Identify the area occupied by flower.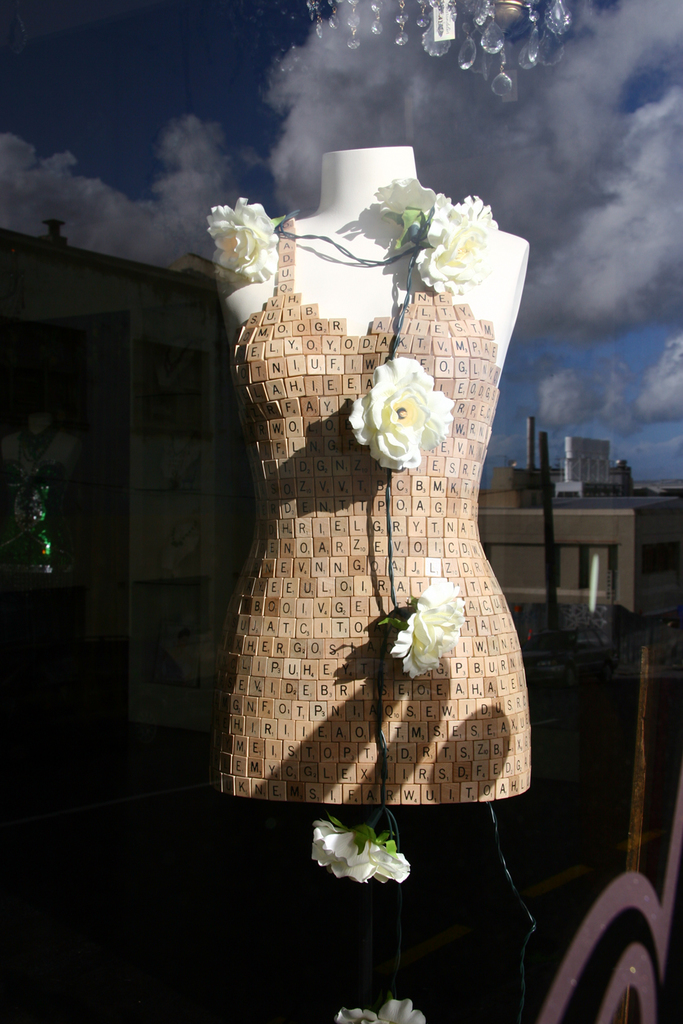
Area: {"x1": 348, "y1": 358, "x2": 452, "y2": 465}.
